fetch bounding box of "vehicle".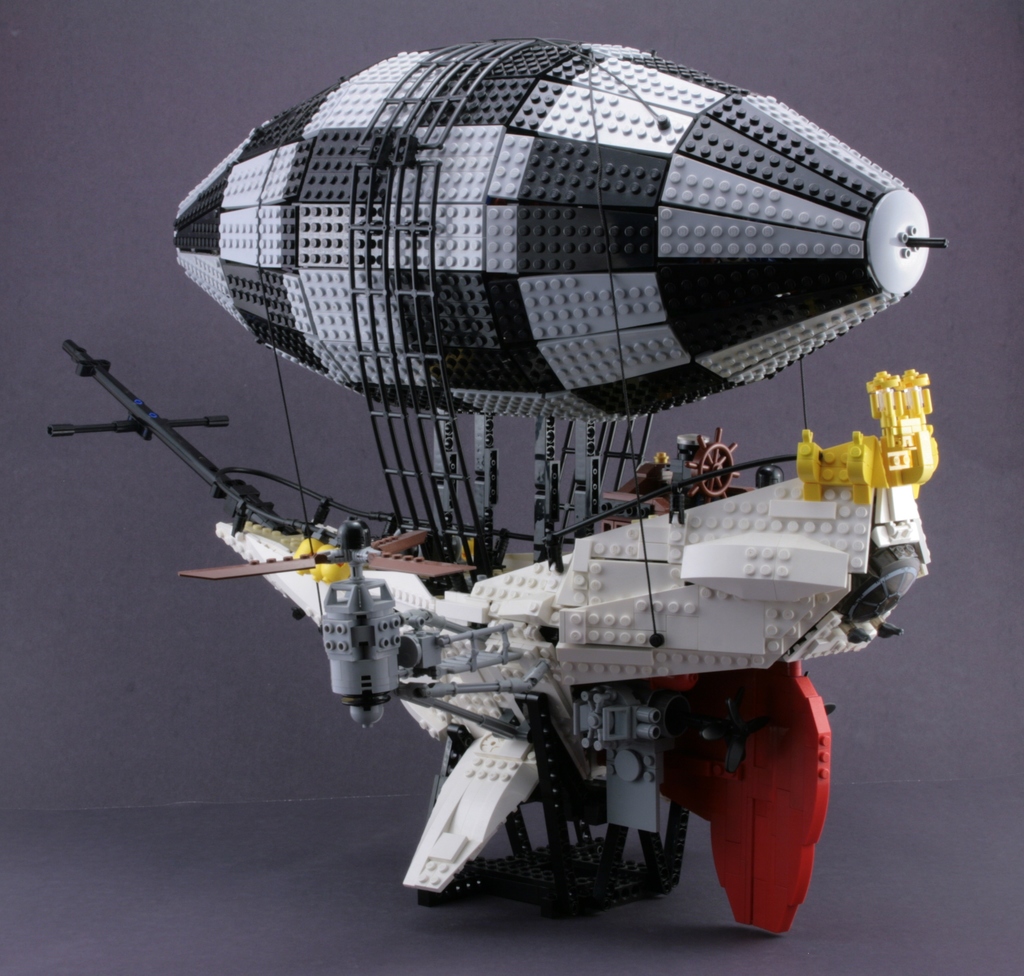
Bbox: select_region(78, 69, 933, 882).
